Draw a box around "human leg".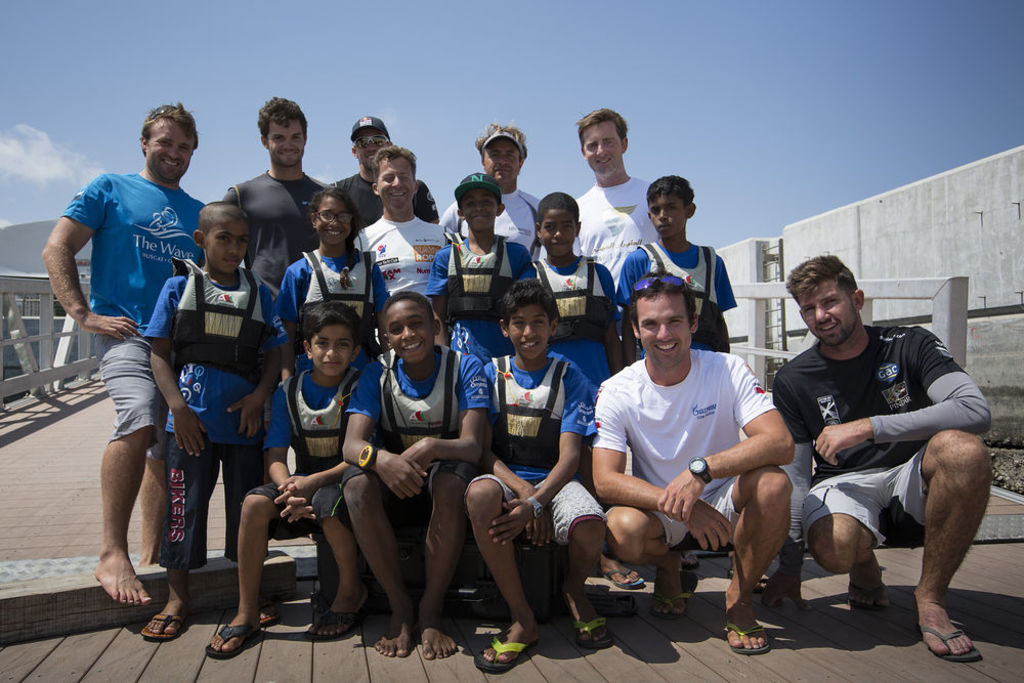
463,469,545,673.
